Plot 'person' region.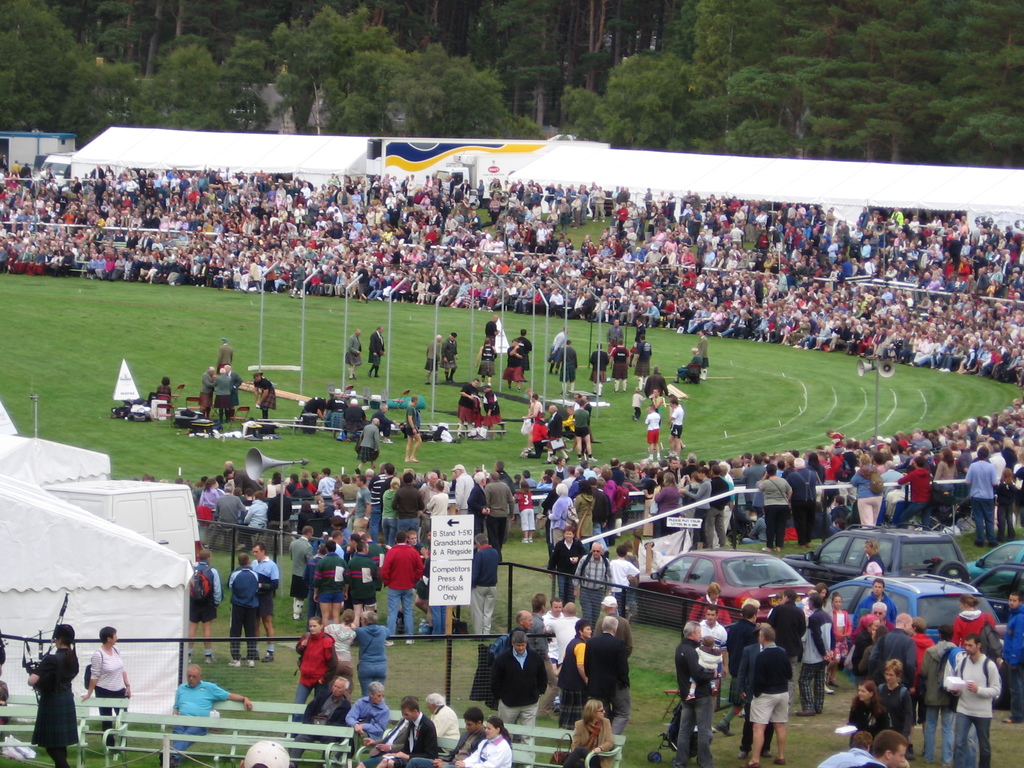
Plotted at bbox=(593, 477, 609, 536).
